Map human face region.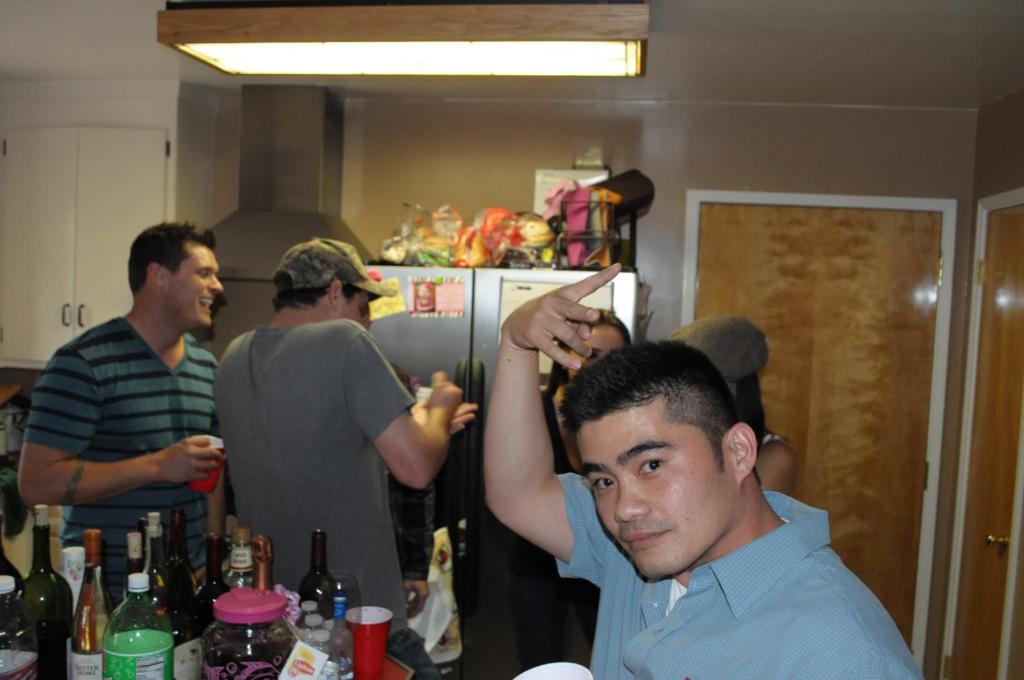
Mapped to (569,324,624,378).
